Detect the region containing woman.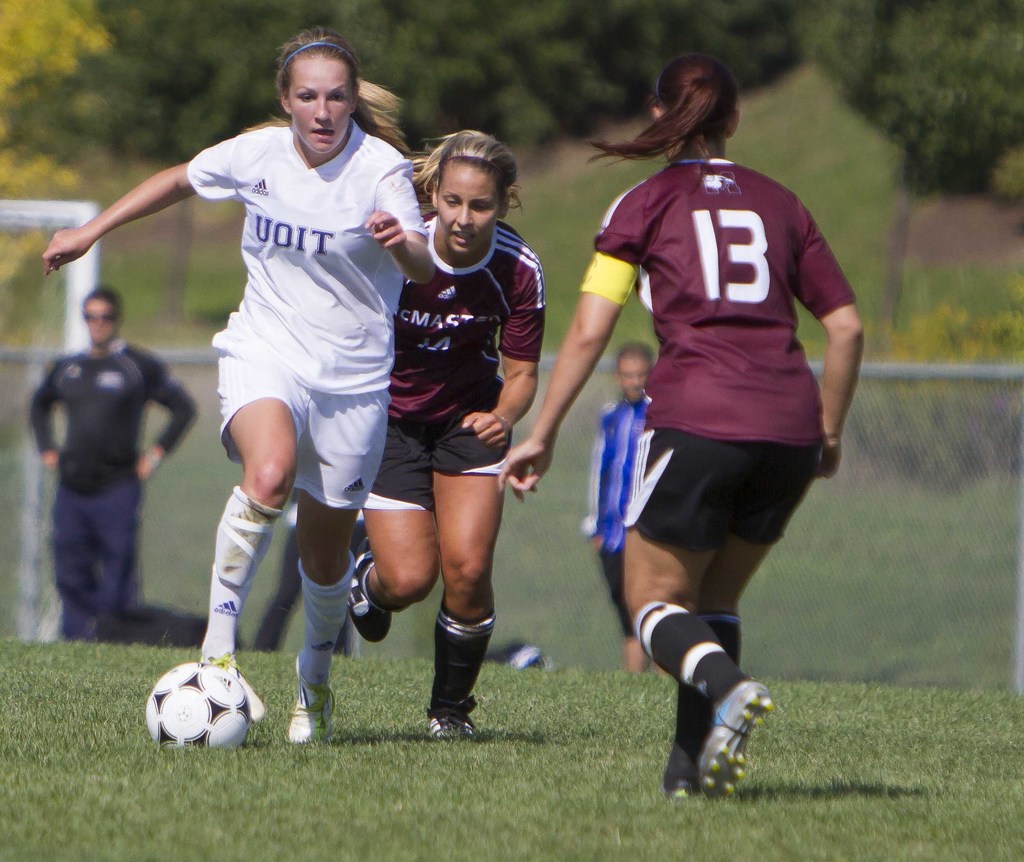
<region>553, 59, 872, 811</region>.
